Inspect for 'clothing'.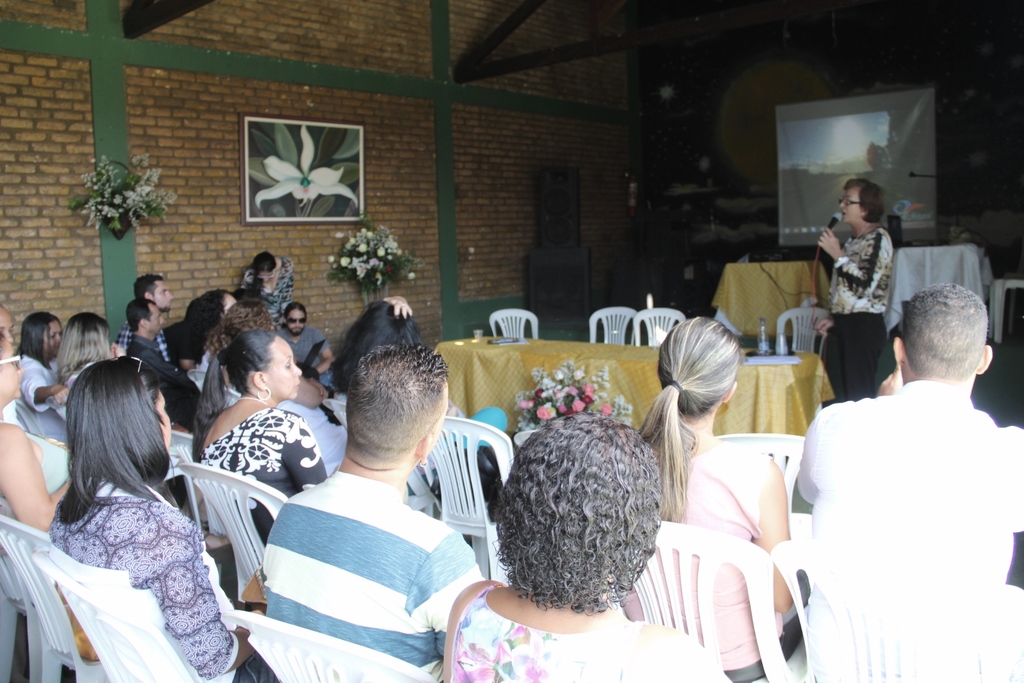
Inspection: [252, 466, 486, 681].
